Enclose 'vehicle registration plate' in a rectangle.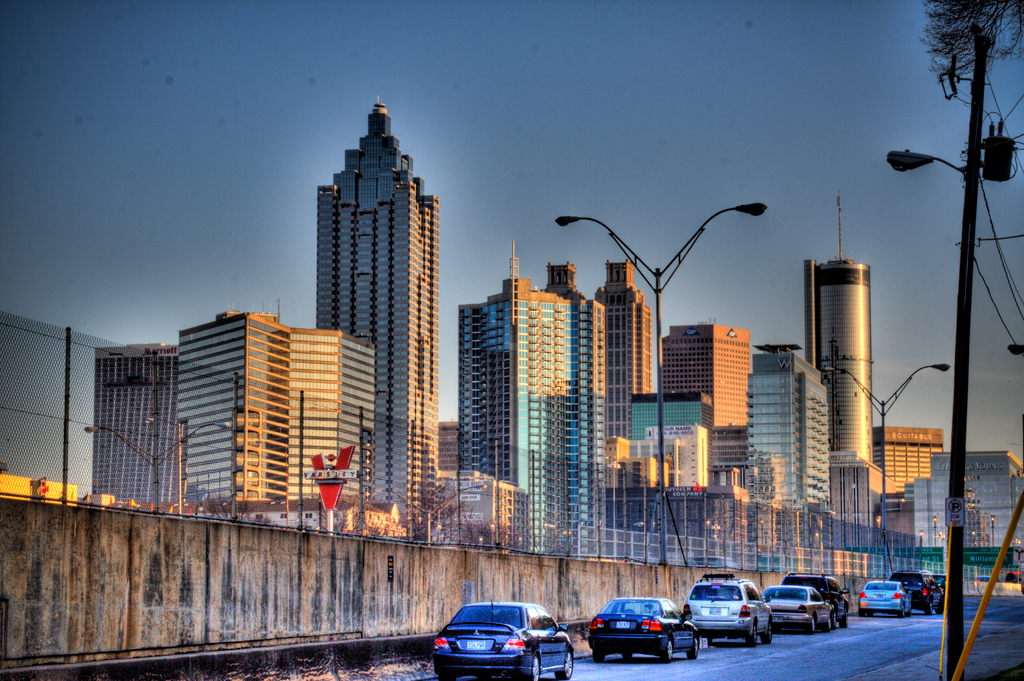
rect(874, 591, 884, 599).
